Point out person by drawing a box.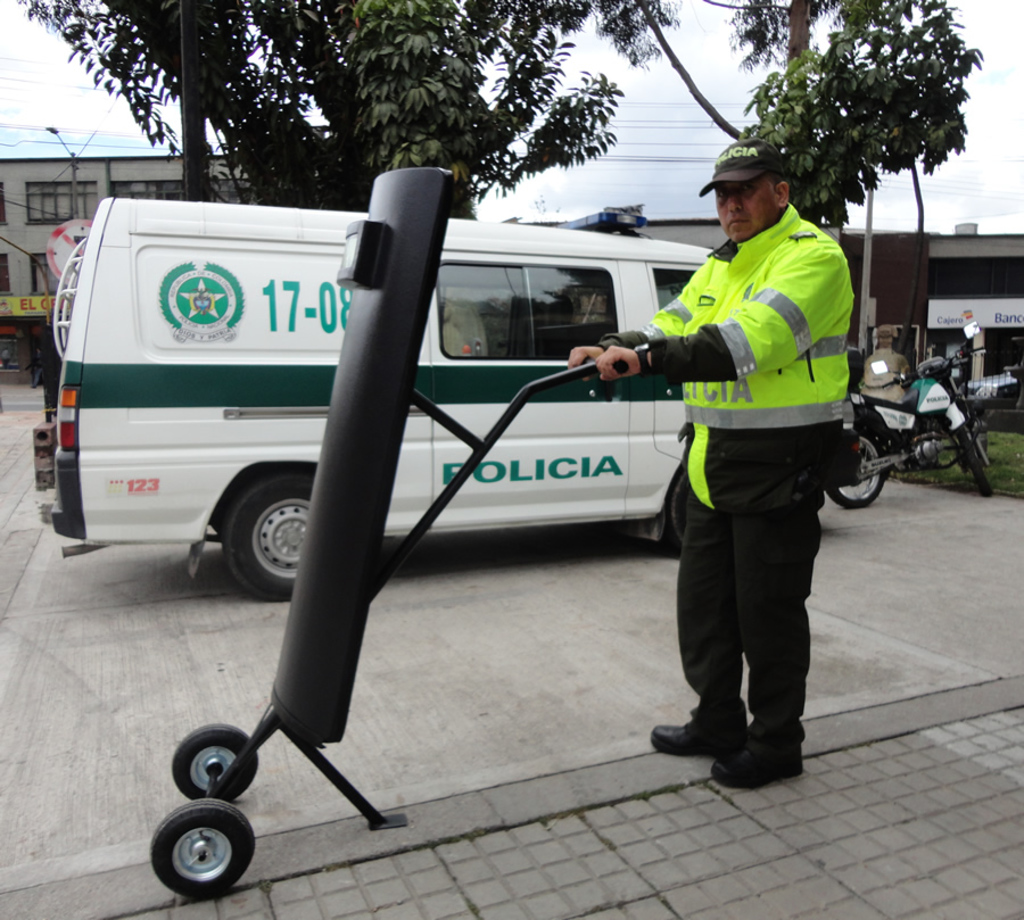
bbox(558, 130, 860, 802).
